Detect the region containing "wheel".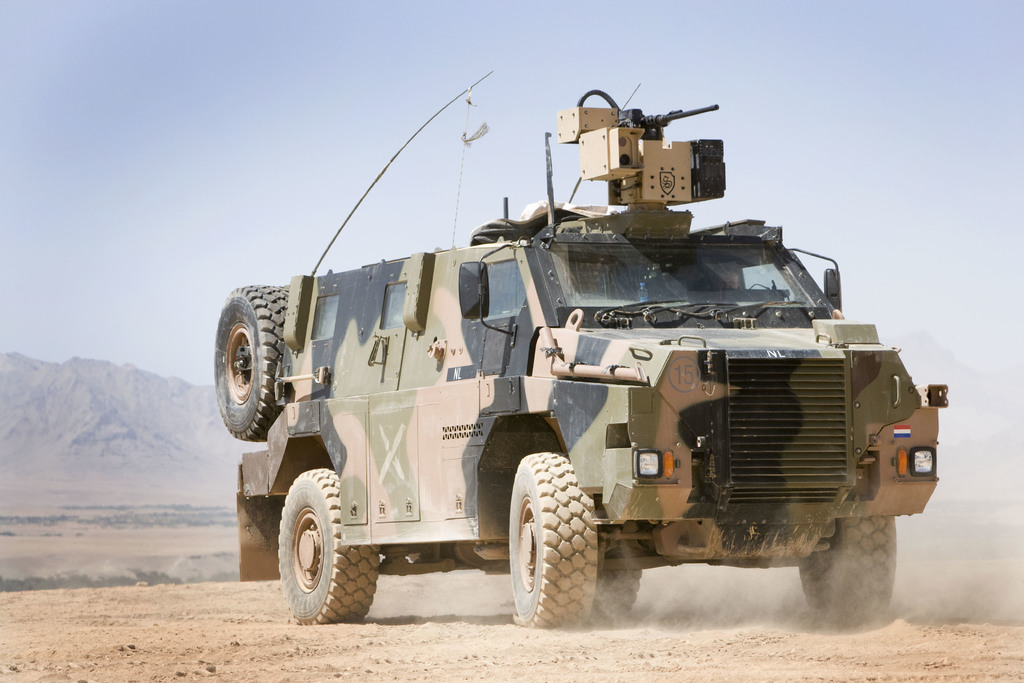
detection(502, 472, 598, 628).
